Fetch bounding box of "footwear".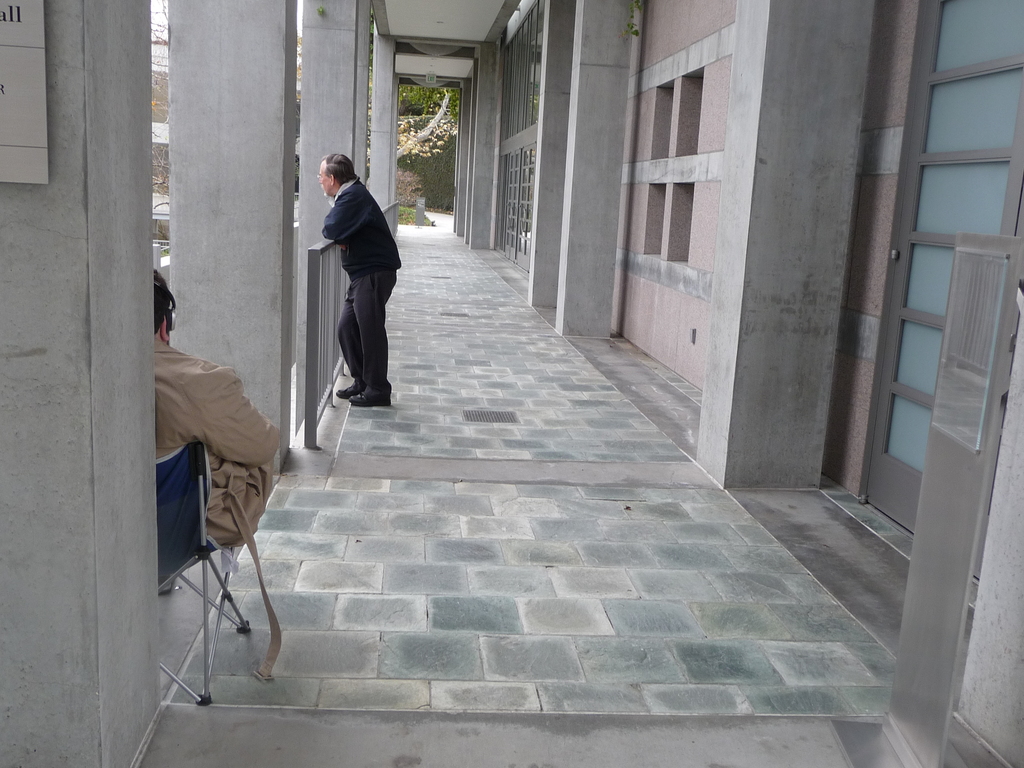
Bbox: region(335, 383, 362, 403).
